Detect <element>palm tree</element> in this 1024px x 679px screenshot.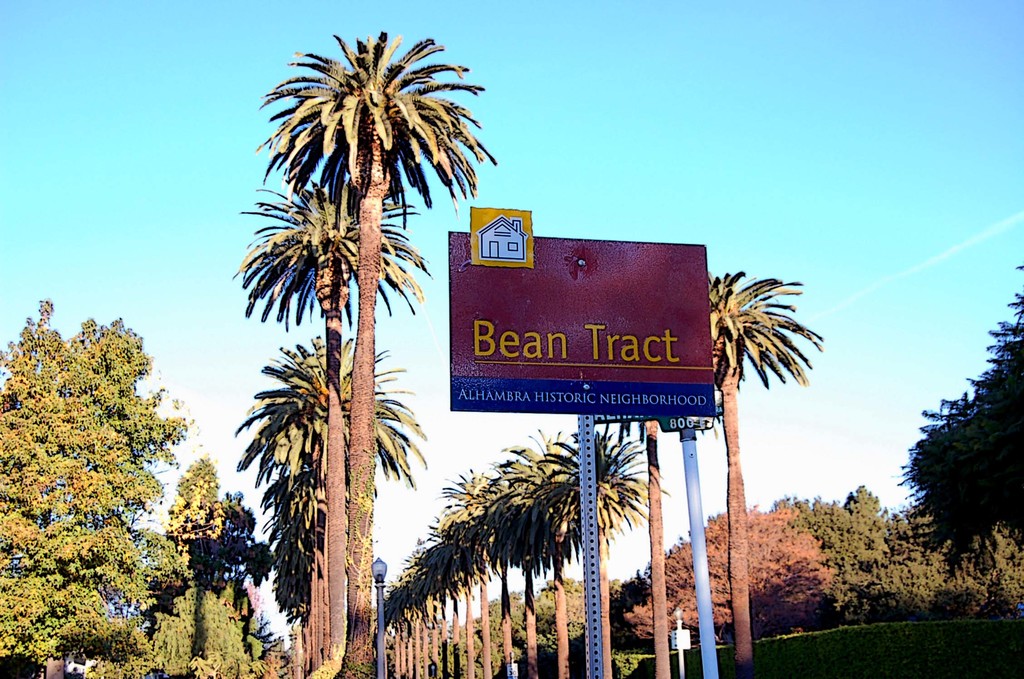
Detection: box(685, 262, 792, 650).
